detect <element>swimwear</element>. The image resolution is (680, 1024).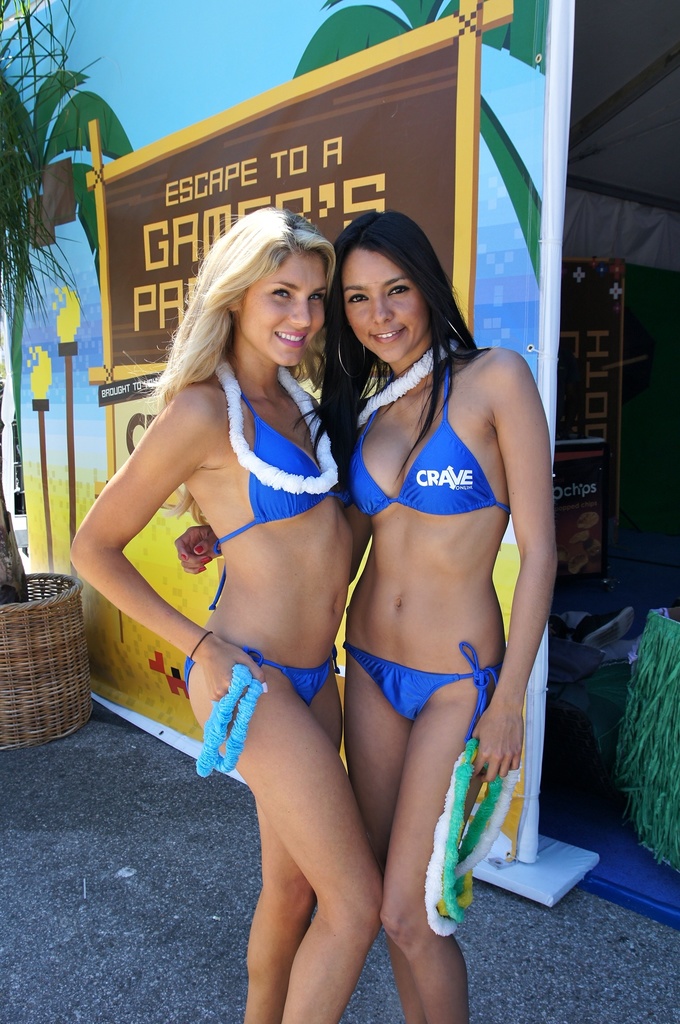
bbox(343, 634, 506, 748).
